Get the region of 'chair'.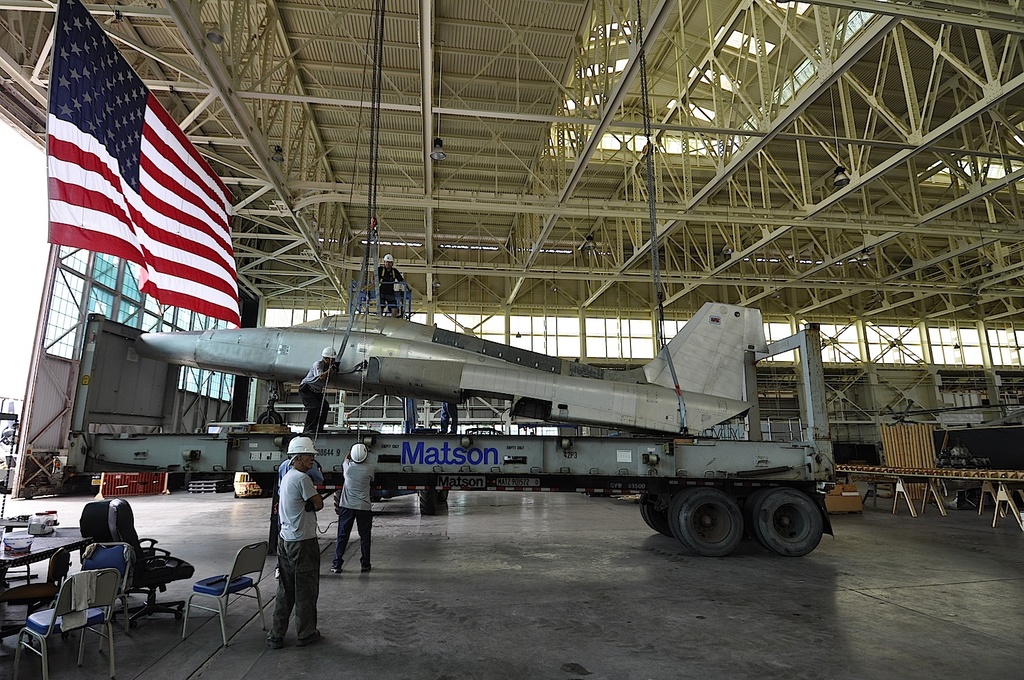
(left=71, top=503, right=106, bottom=563).
